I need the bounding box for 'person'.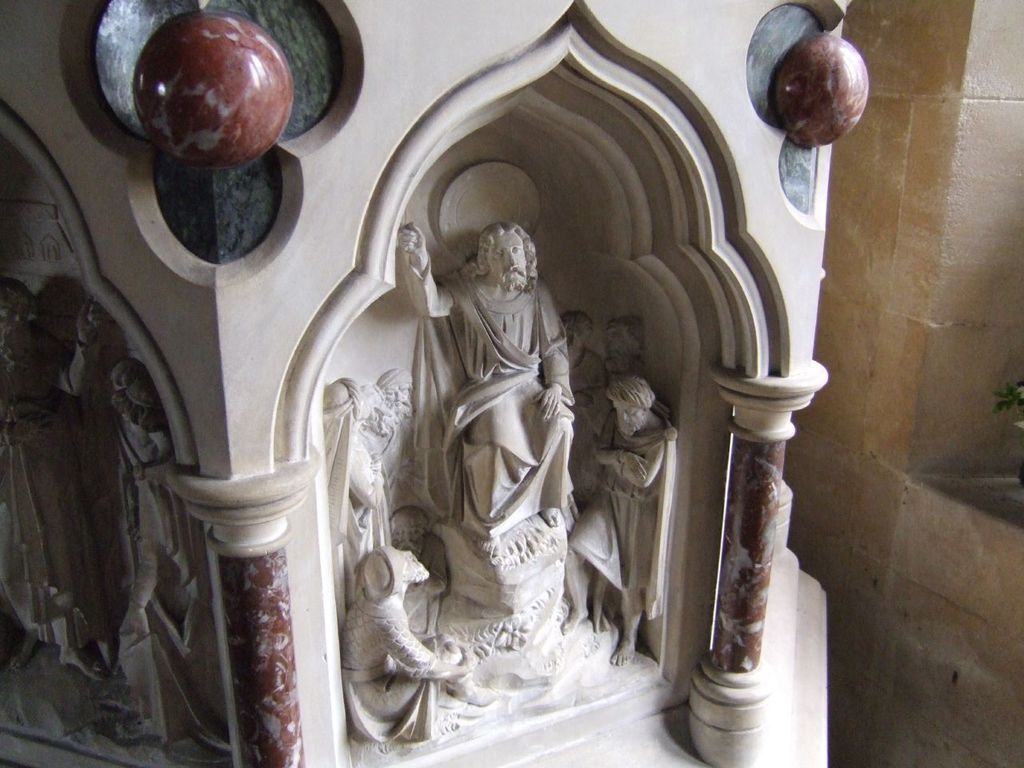
Here it is: rect(566, 368, 667, 676).
